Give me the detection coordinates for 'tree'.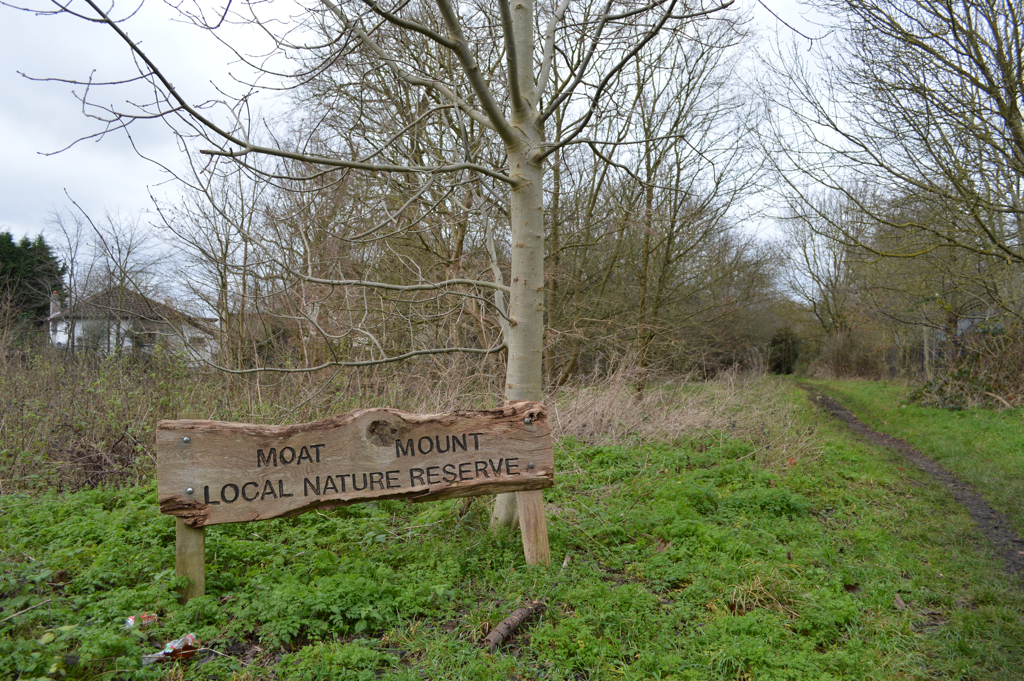
box(775, 59, 1003, 418).
